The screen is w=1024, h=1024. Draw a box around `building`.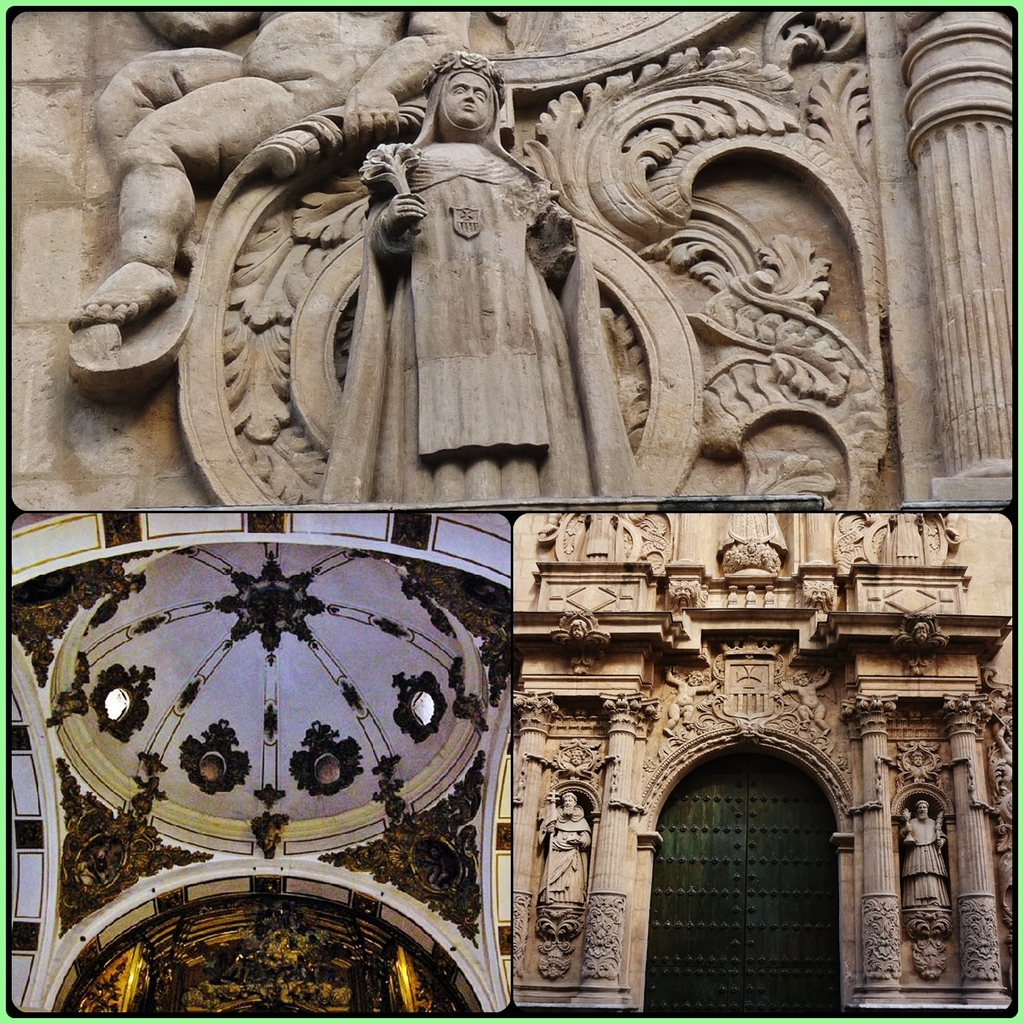
8:510:512:1012.
